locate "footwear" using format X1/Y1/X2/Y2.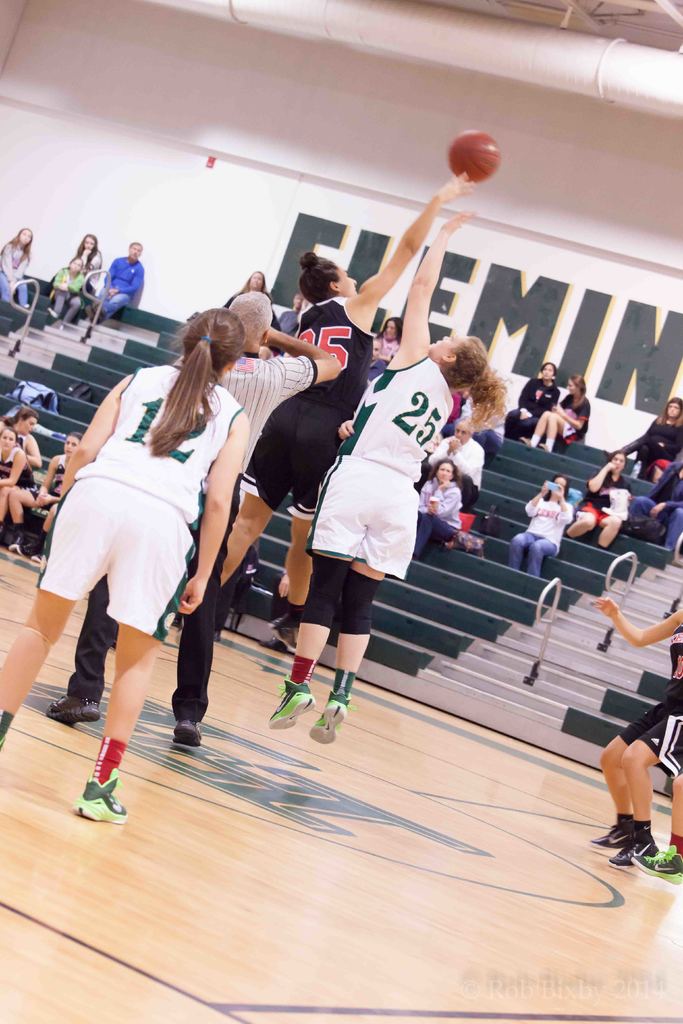
270/691/304/729.
